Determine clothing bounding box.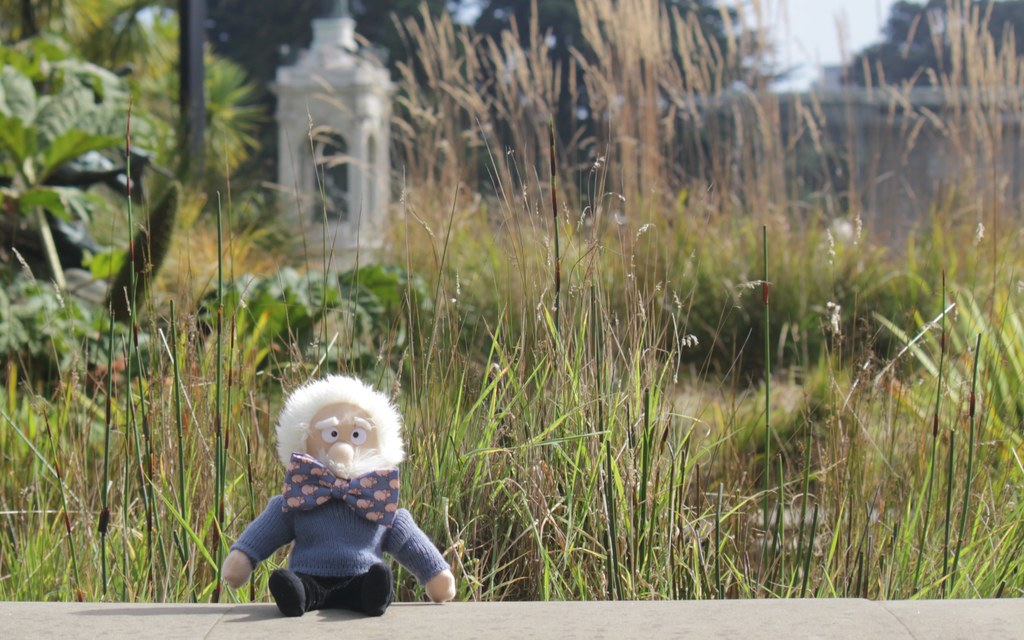
Determined: region(226, 450, 453, 616).
